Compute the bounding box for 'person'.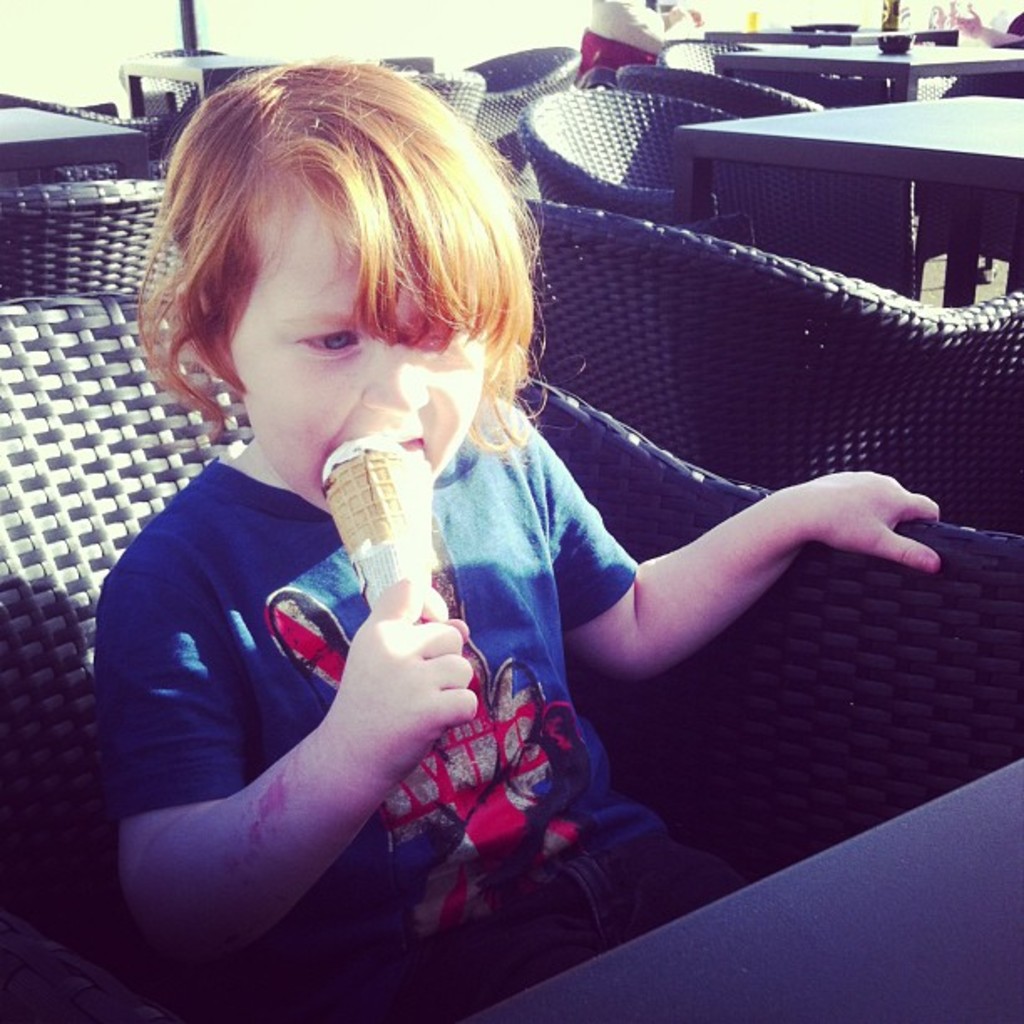
(left=87, top=69, right=845, bottom=989).
